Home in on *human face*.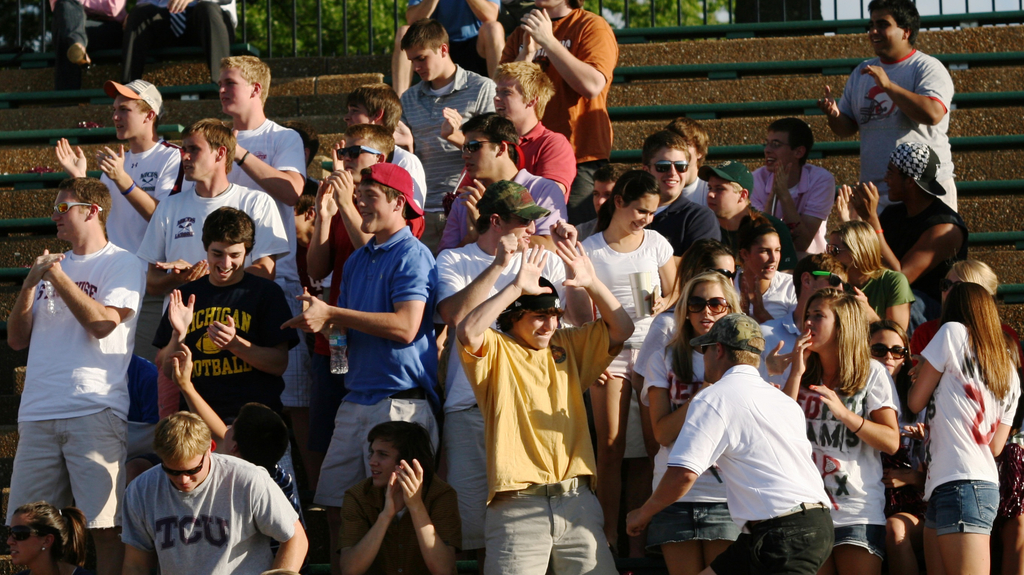
Homed in at BBox(359, 181, 393, 232).
